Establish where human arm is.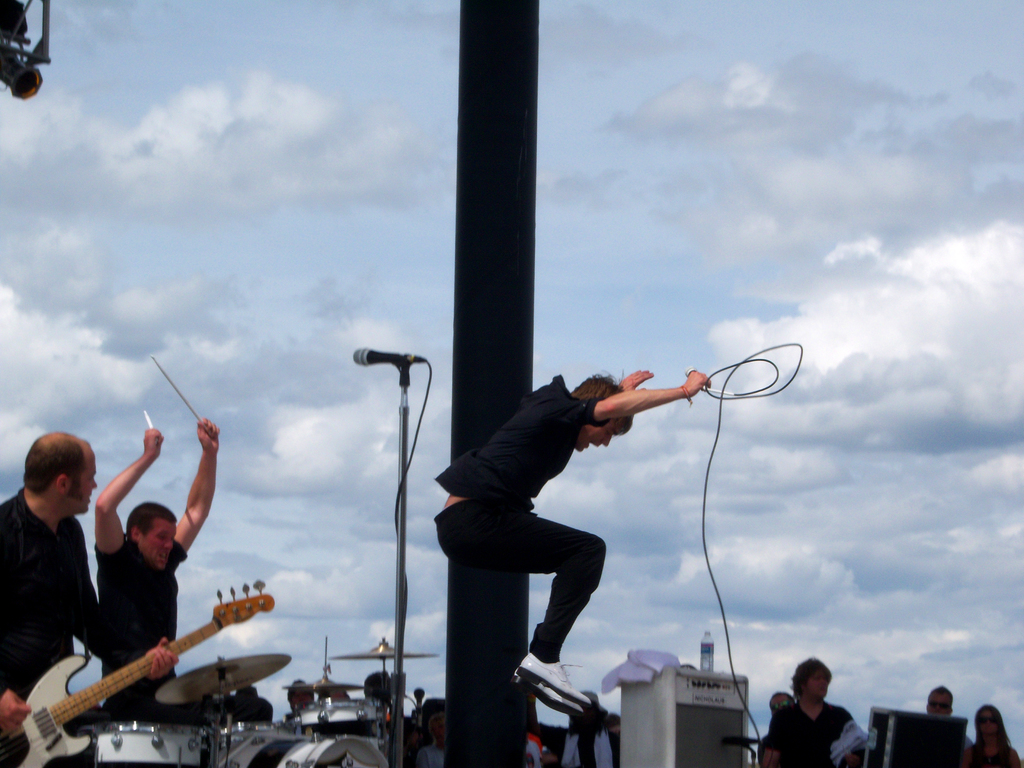
Established at box(73, 518, 186, 678).
